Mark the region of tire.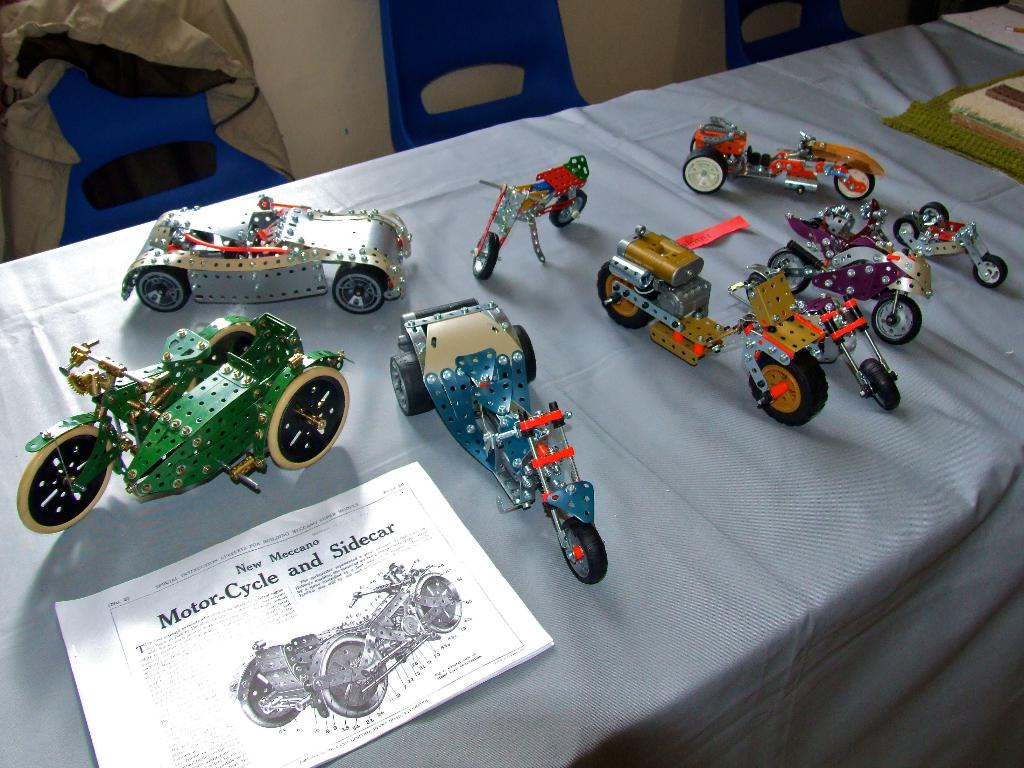
Region: <box>970,256,1009,288</box>.
